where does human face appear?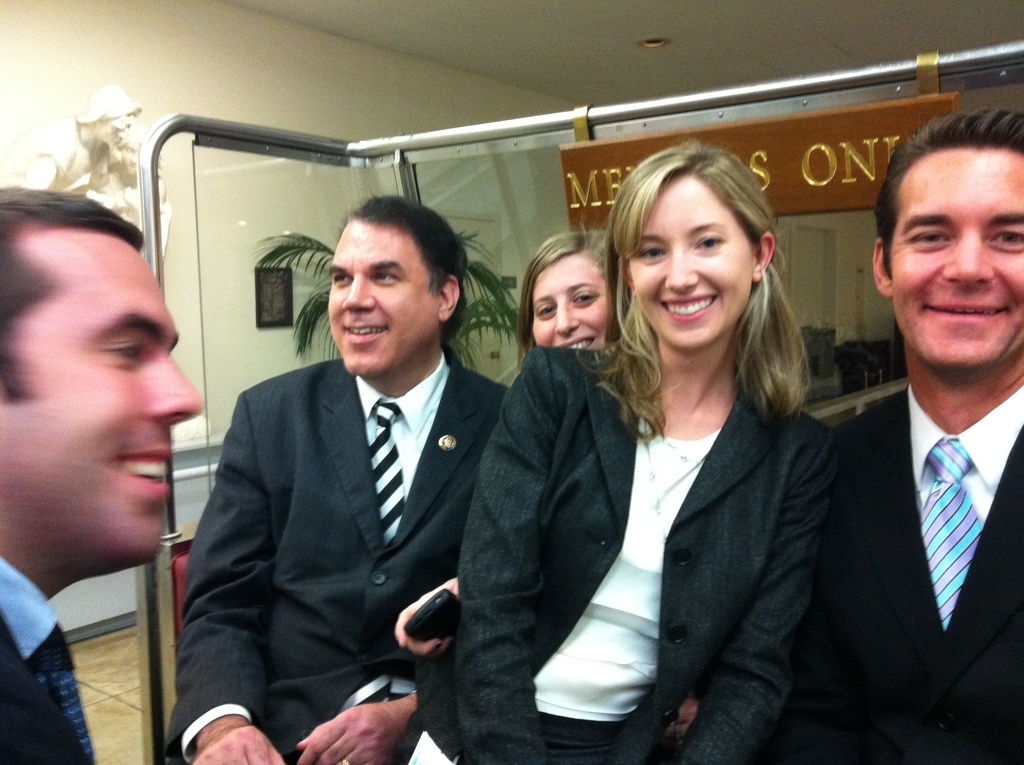
Appears at locate(533, 254, 612, 353).
